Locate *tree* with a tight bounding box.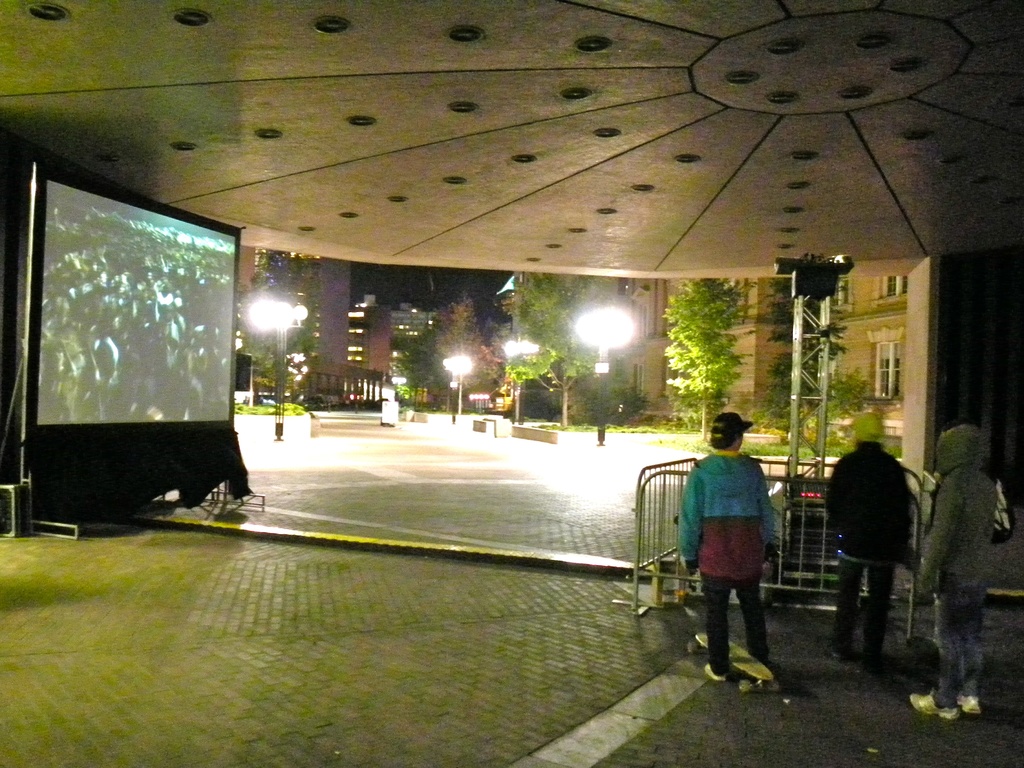
<region>422, 287, 500, 419</region>.
